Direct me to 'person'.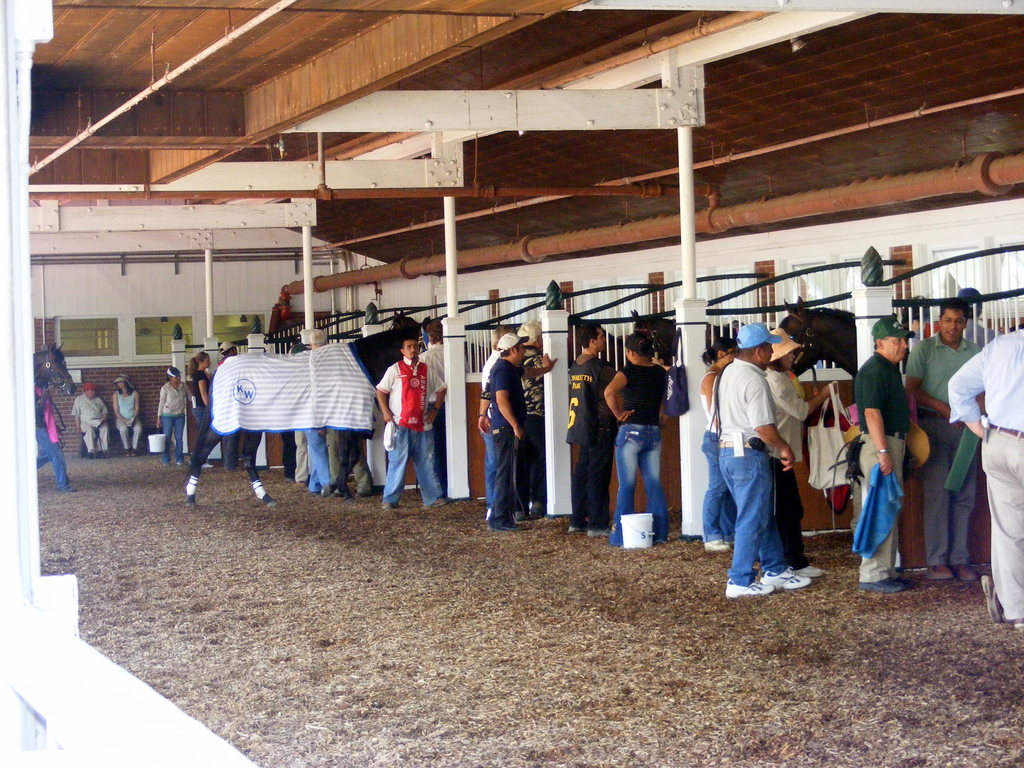
Direction: (904,294,989,582).
